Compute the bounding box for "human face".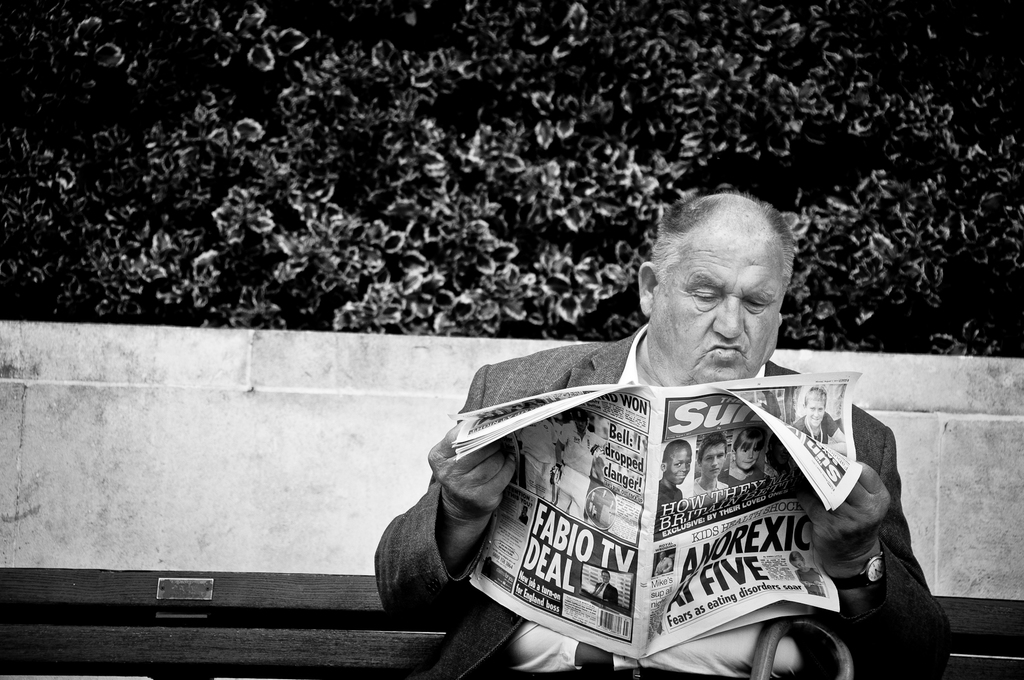
pyautogui.locateOnScreen(737, 437, 765, 470).
